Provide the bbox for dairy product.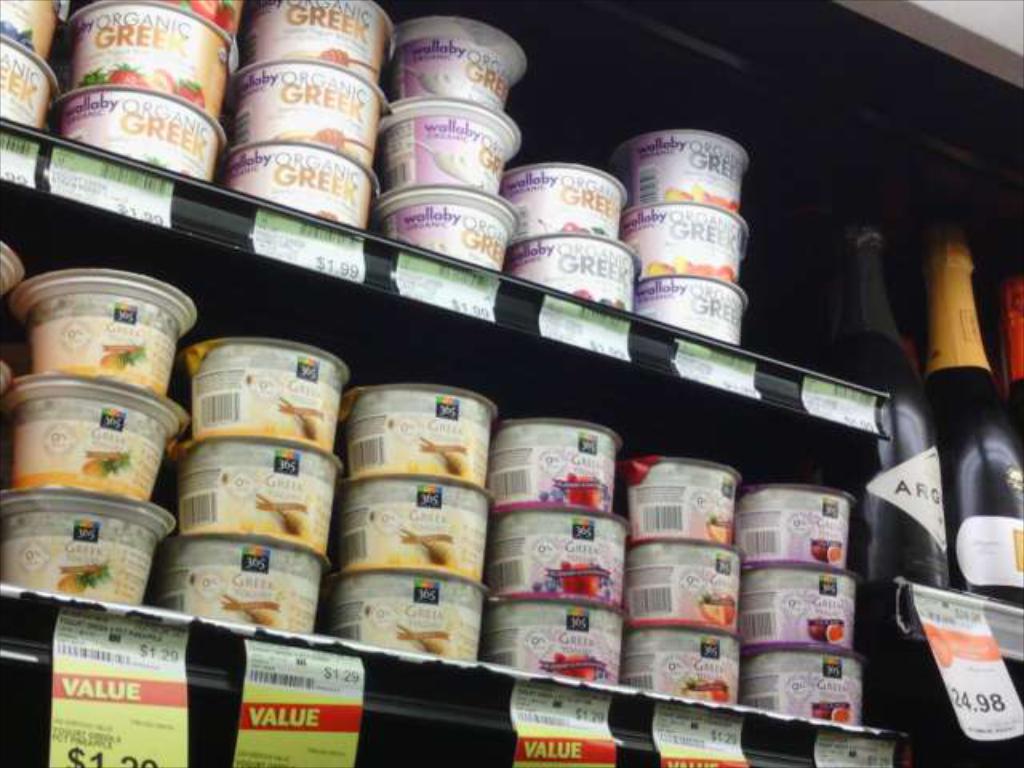
BBox(619, 133, 749, 202).
